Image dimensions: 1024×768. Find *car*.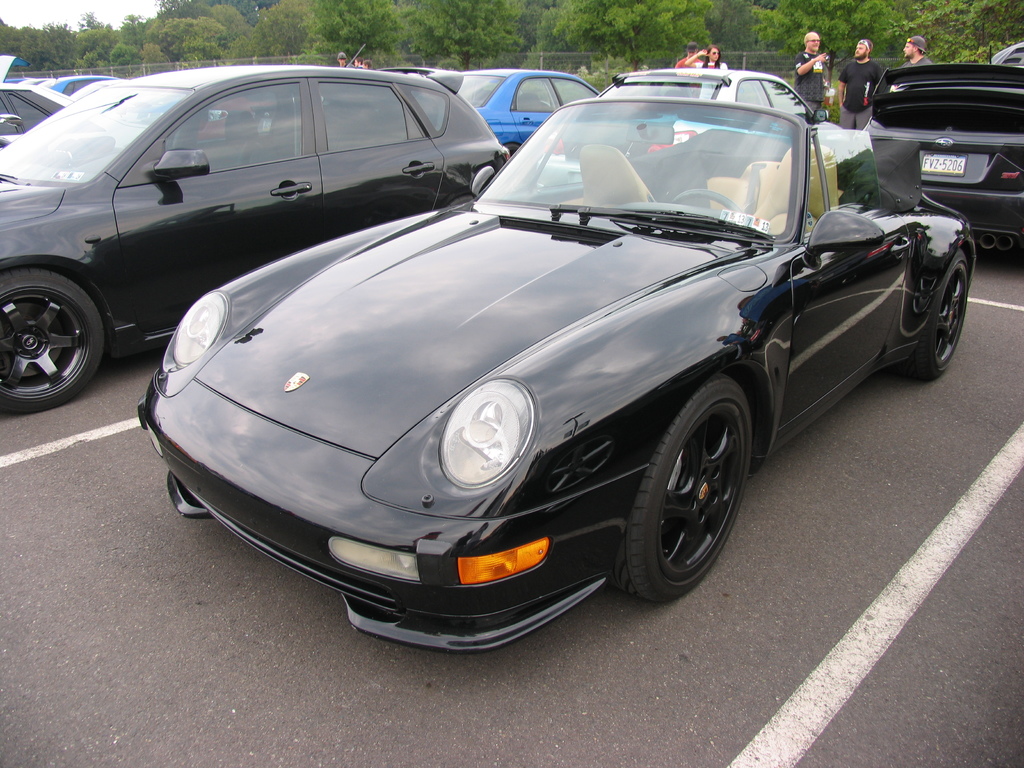
Rect(0, 54, 522, 420).
